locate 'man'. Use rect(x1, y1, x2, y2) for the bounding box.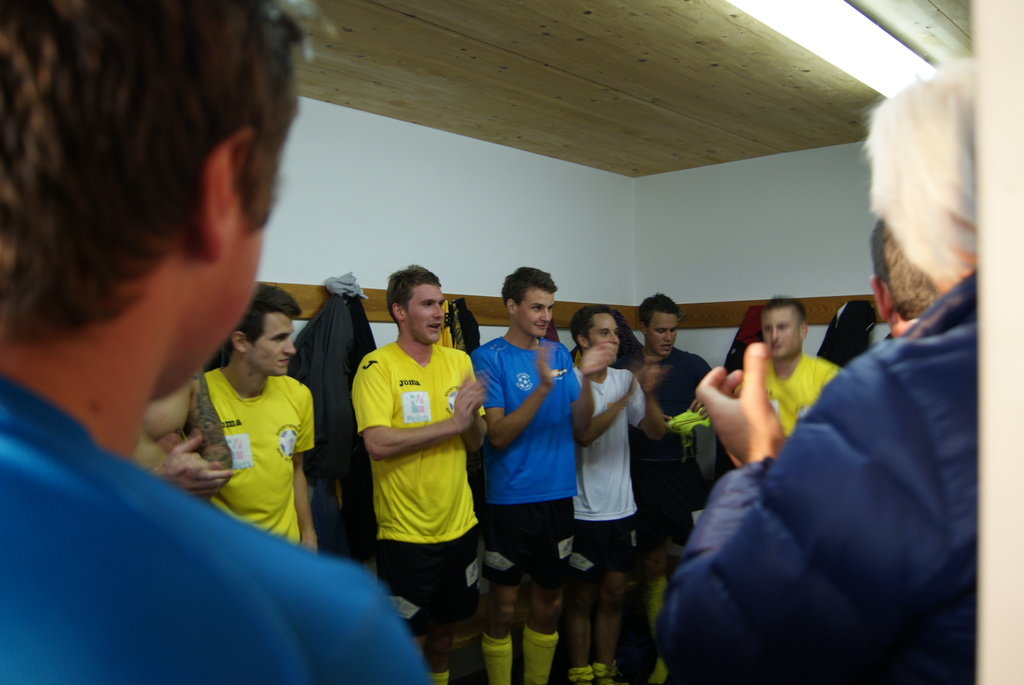
rect(659, 54, 979, 684).
